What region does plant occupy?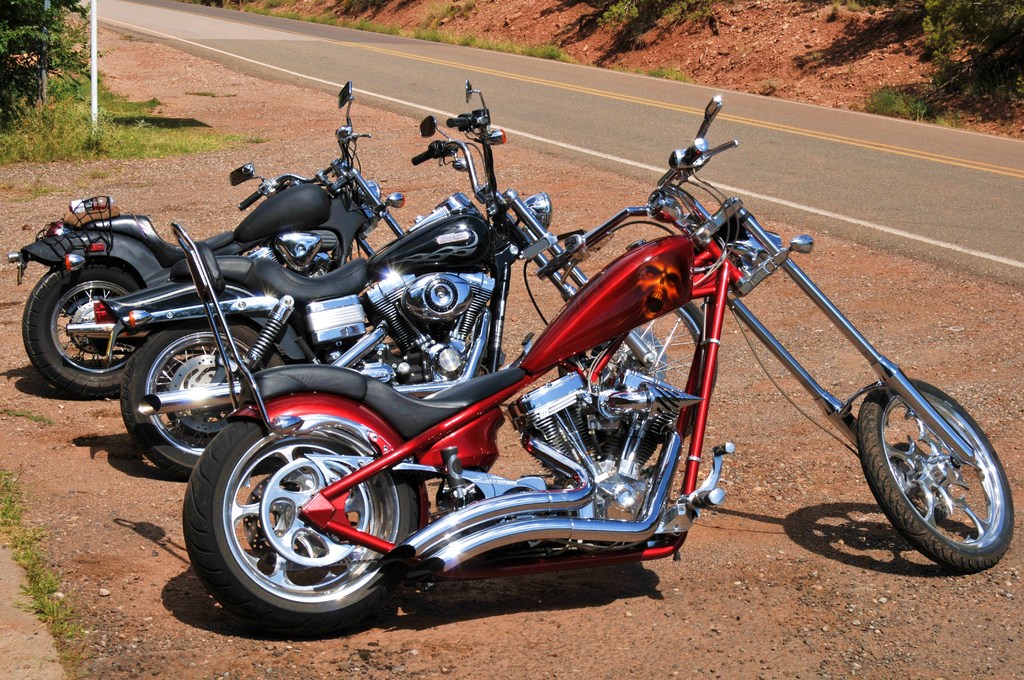
crop(24, 182, 55, 199).
